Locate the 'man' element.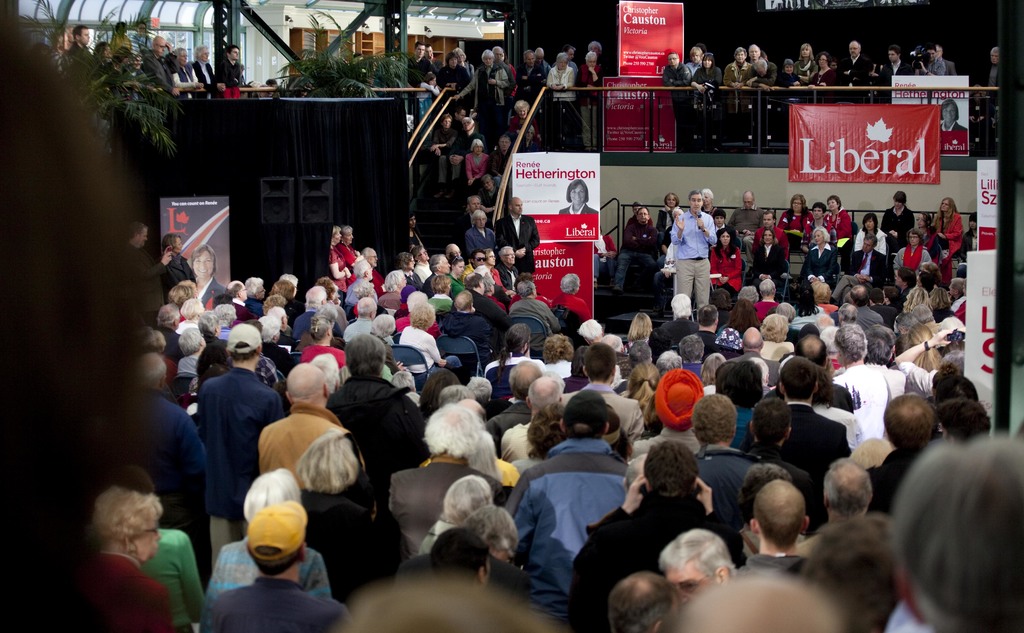
Element bbox: rect(796, 456, 876, 548).
